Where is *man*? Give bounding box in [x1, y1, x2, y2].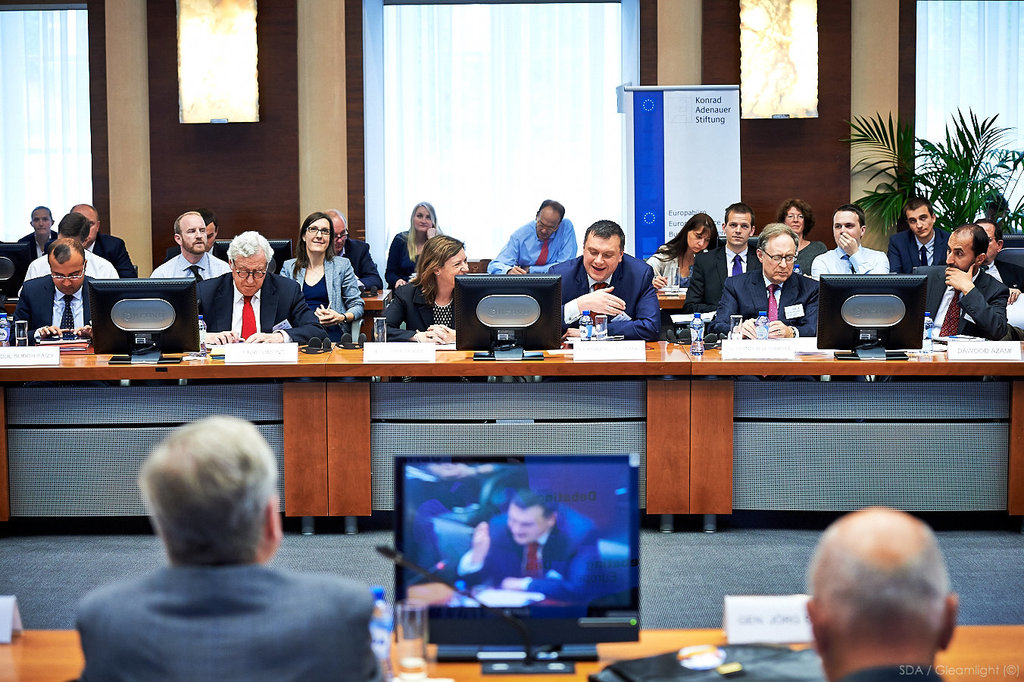
[148, 210, 233, 286].
